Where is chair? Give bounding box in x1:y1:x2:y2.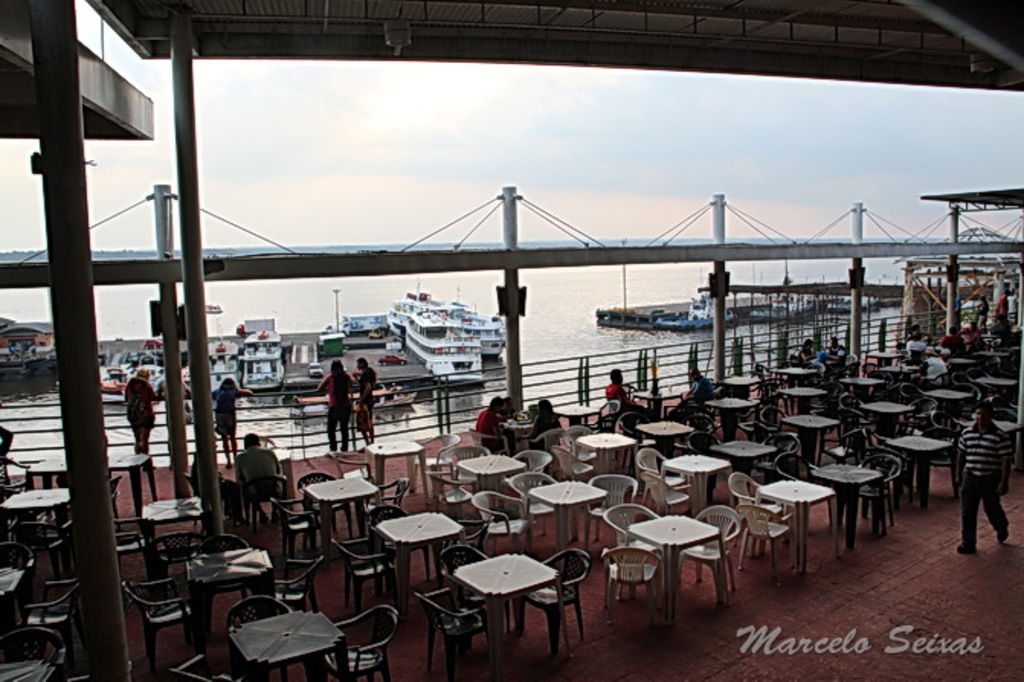
757:424:800:482.
